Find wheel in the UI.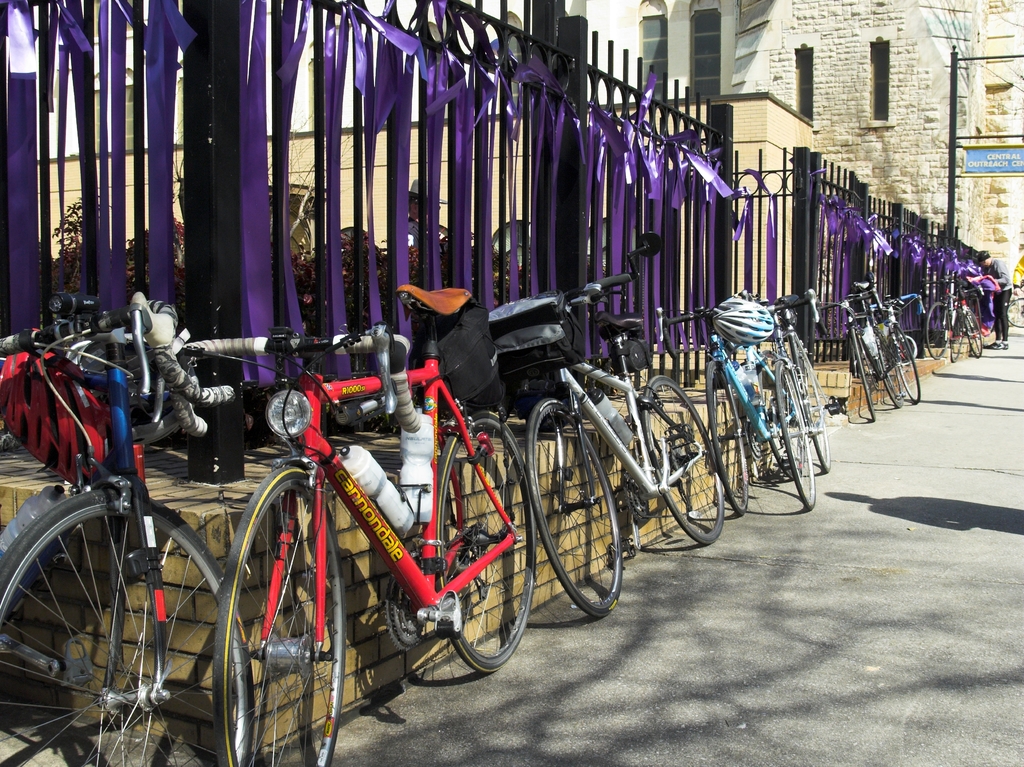
UI element at <bbox>433, 402, 534, 668</bbox>.
